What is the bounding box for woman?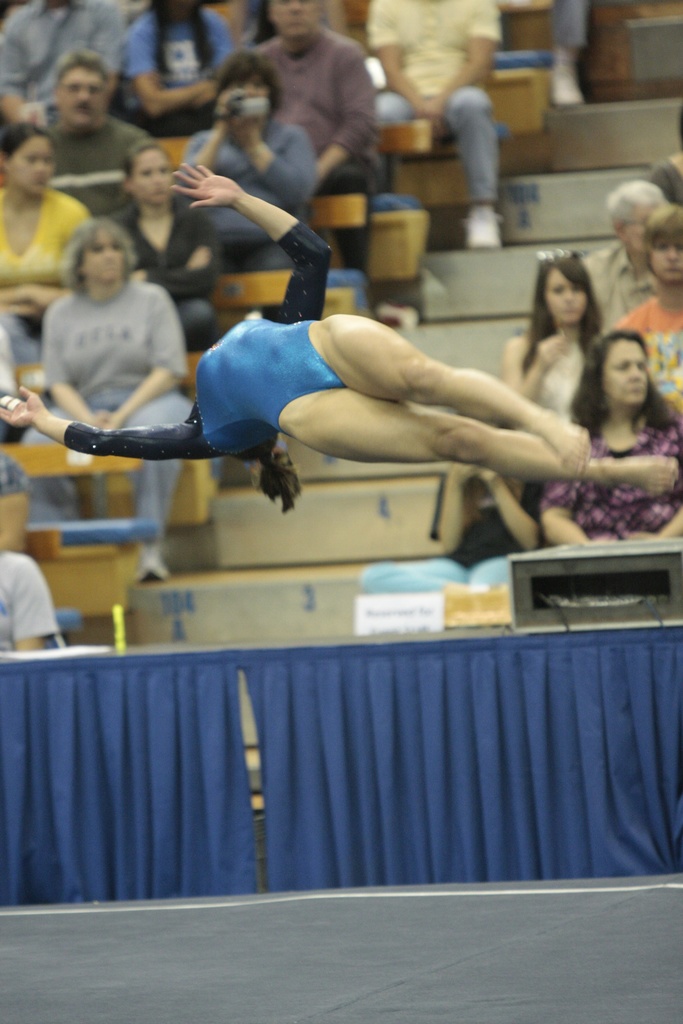
detection(490, 239, 616, 428).
